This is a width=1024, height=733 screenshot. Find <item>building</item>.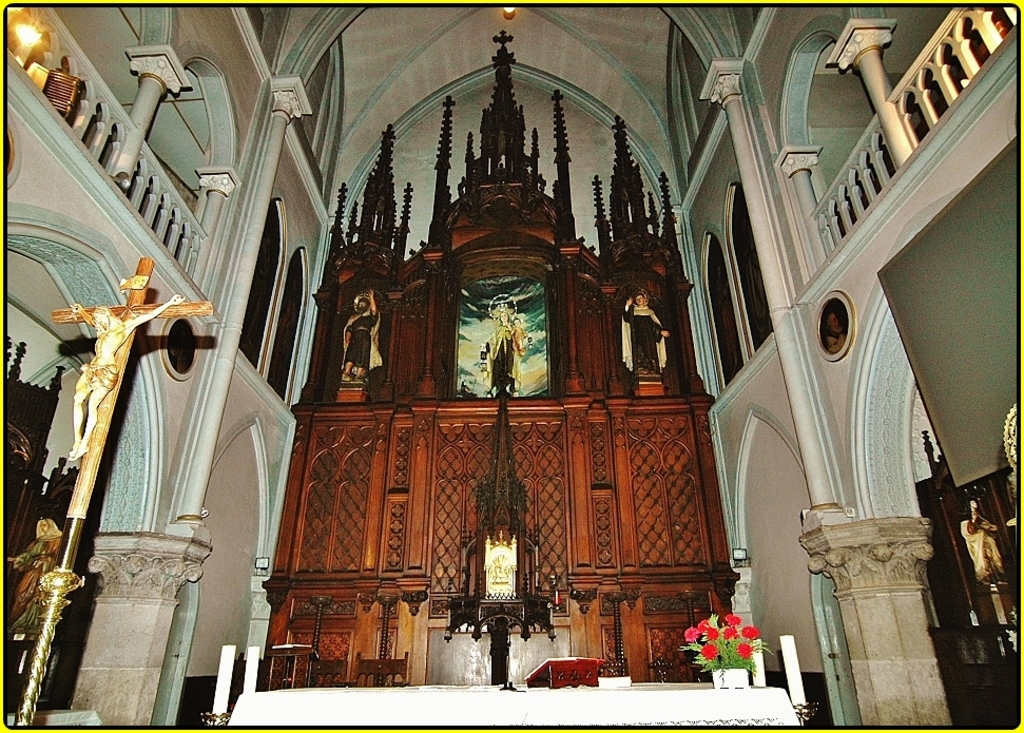
Bounding box: 1 3 1023 725.
